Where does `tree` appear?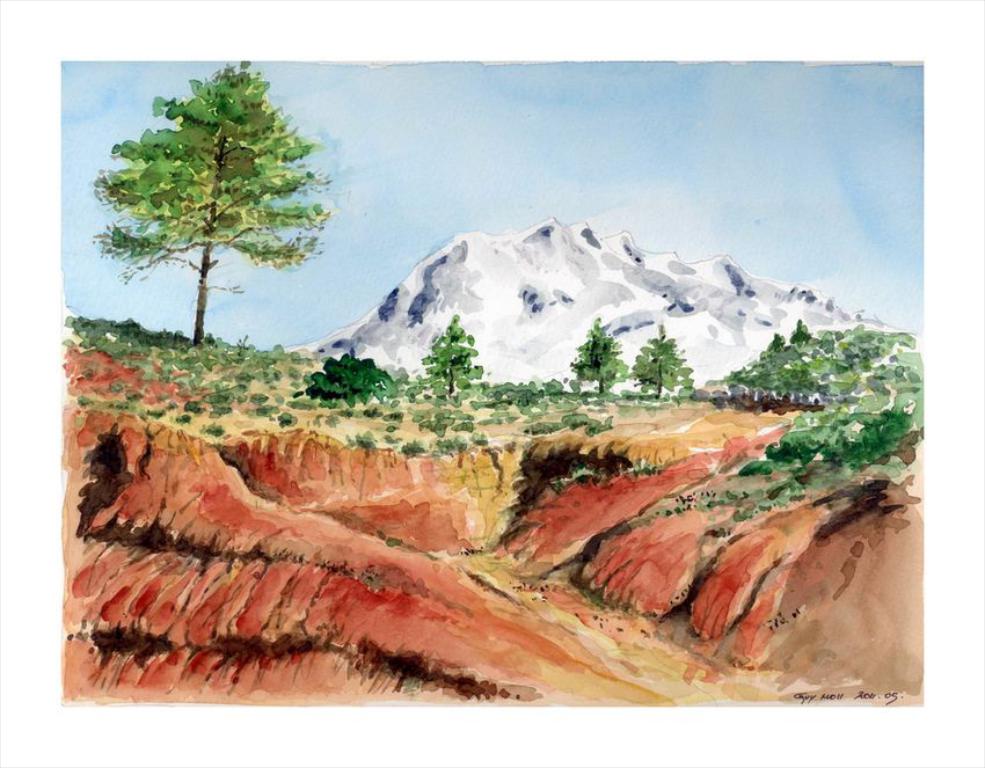
Appears at x1=629 y1=323 x2=691 y2=402.
